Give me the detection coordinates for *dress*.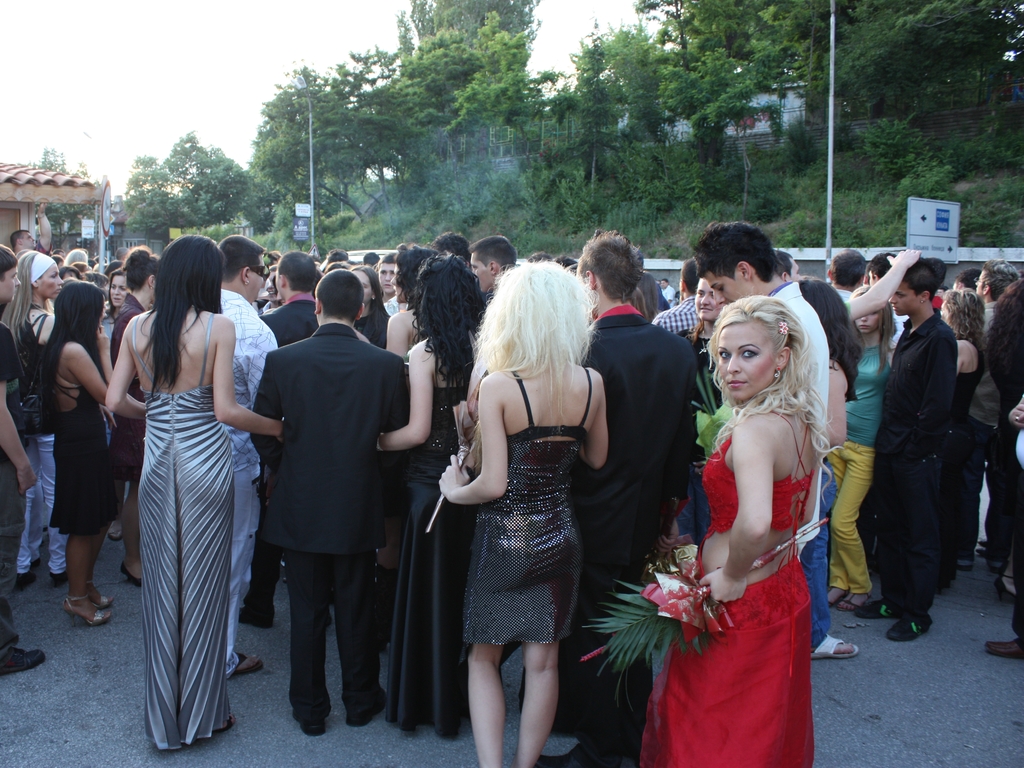
box(462, 365, 584, 650).
